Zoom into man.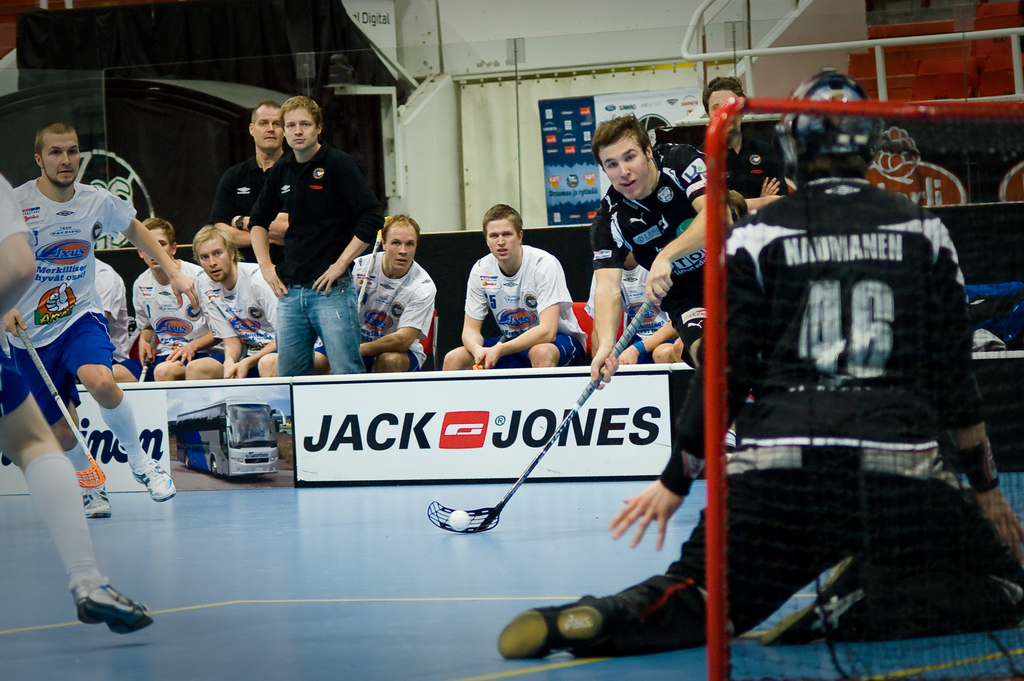
Zoom target: x1=0 y1=171 x2=152 y2=635.
